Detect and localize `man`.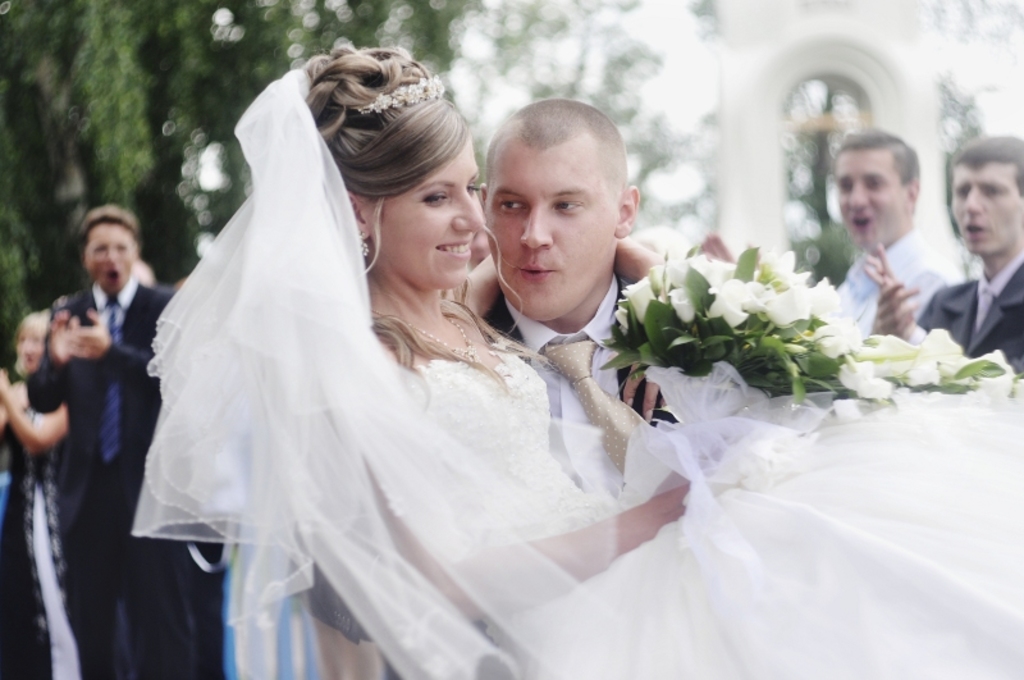
Localized at 20,201,189,679.
